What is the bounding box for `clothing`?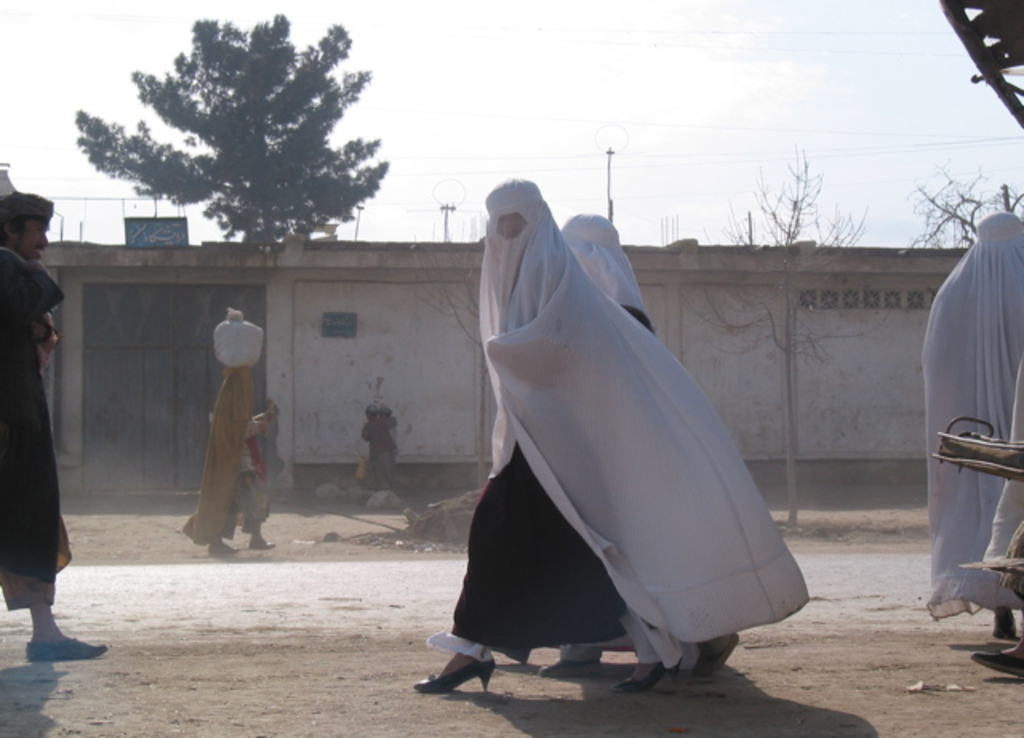
379, 426, 395, 480.
